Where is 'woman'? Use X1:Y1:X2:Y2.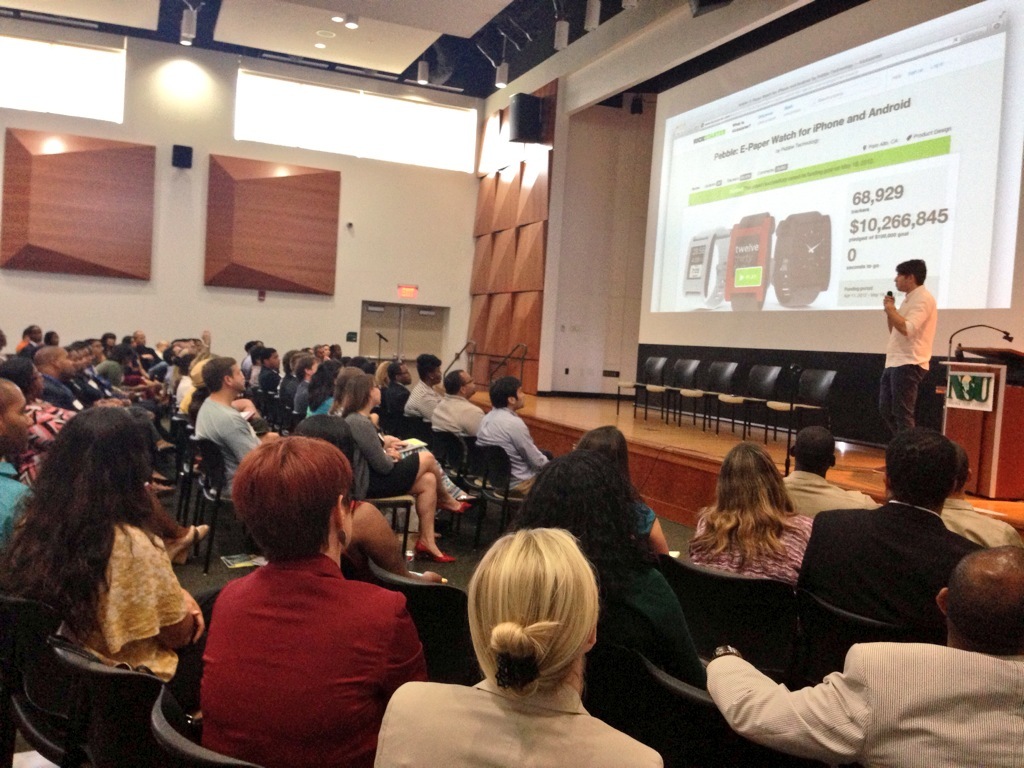
302:359:343:417.
